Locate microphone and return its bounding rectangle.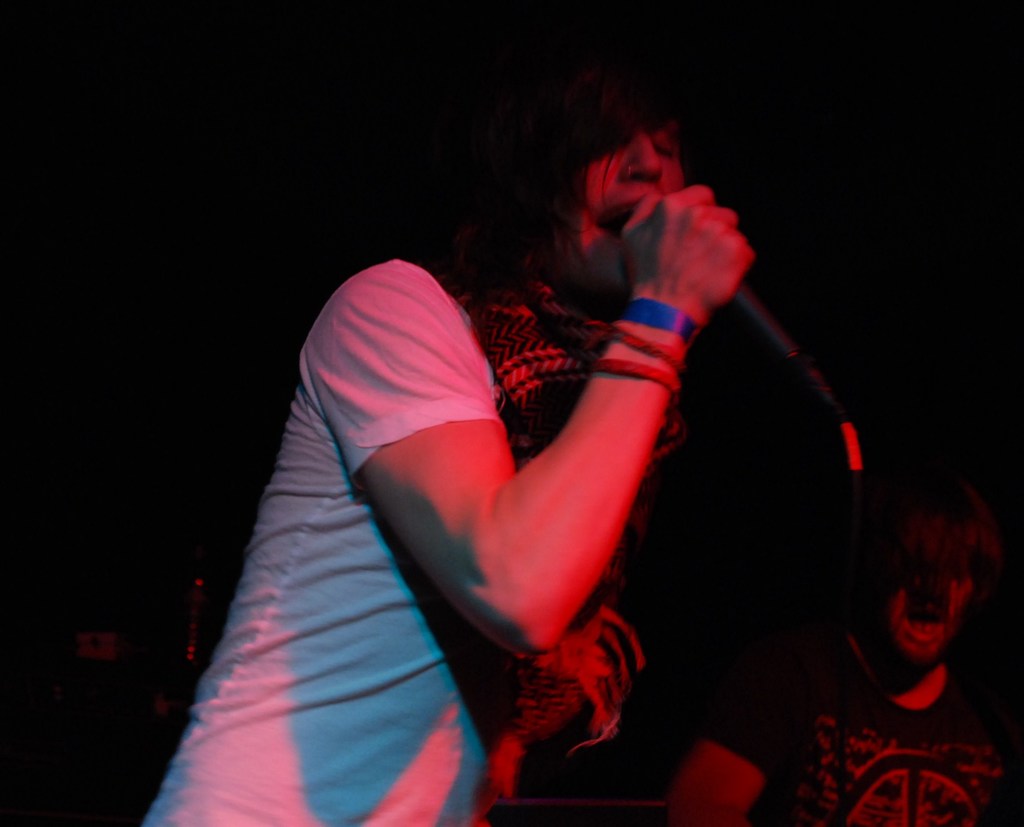
(717, 271, 844, 413).
